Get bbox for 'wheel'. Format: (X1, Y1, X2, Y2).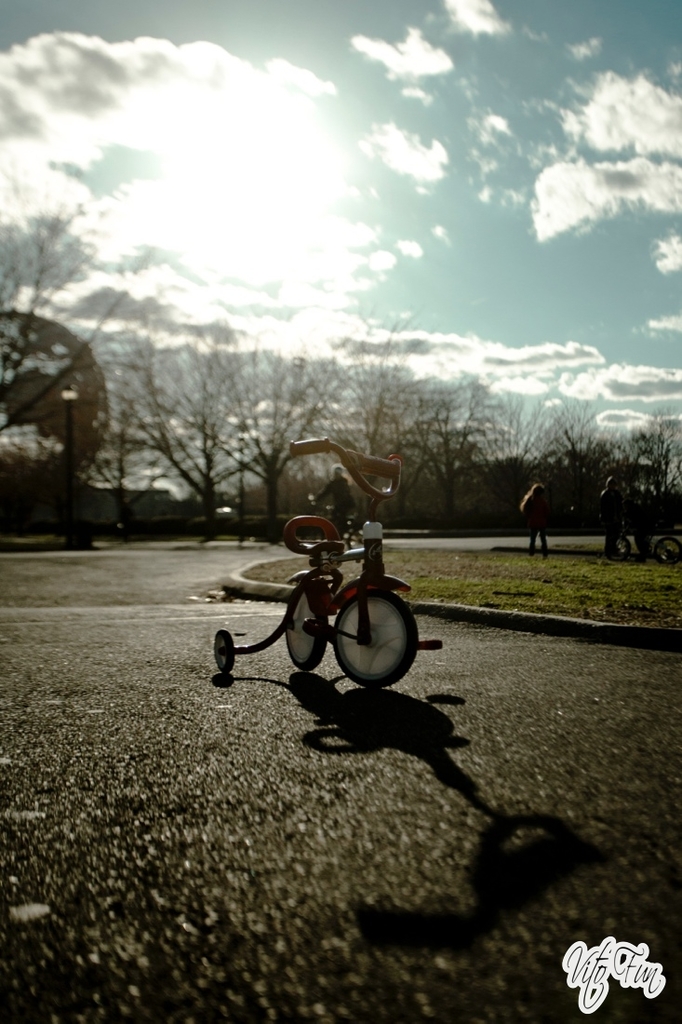
(284, 589, 328, 667).
